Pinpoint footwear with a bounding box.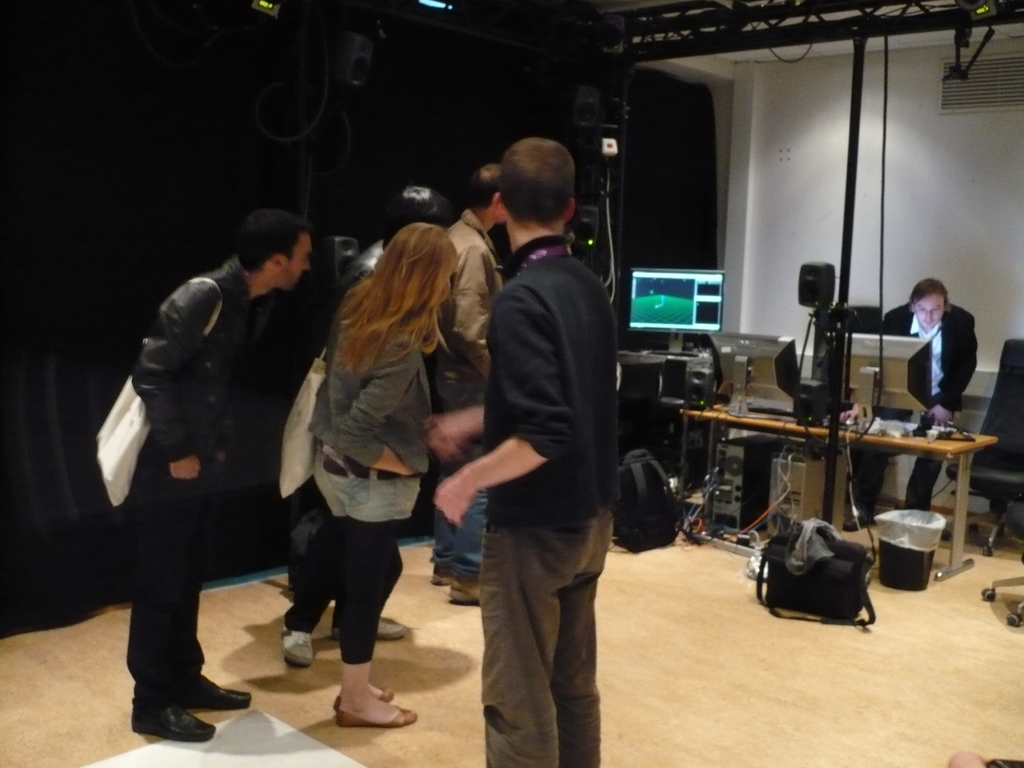
pyautogui.locateOnScreen(188, 678, 255, 710).
